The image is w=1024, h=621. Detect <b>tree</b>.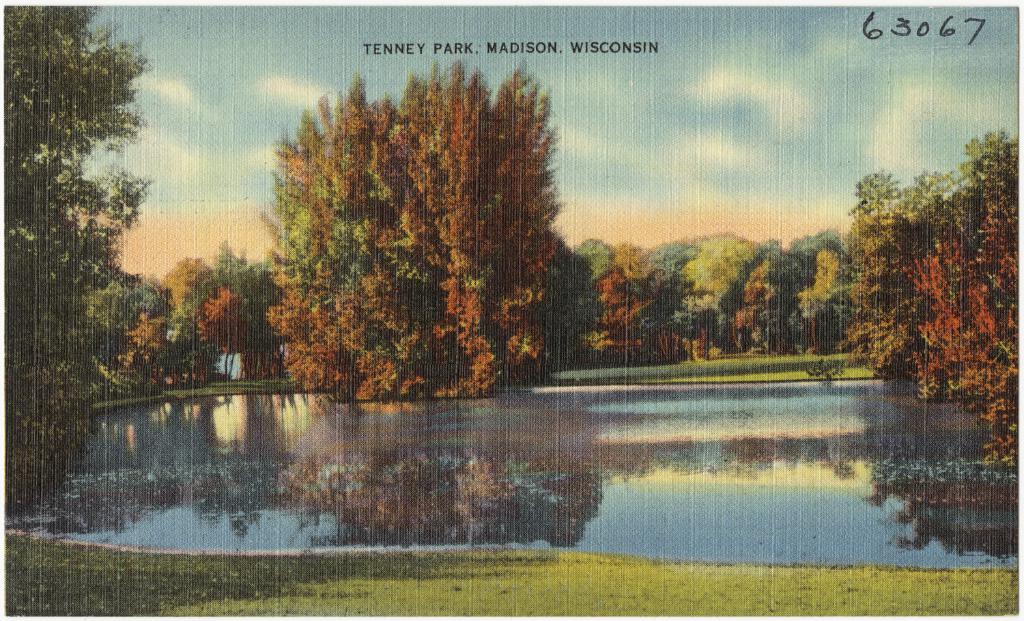
Detection: x1=670 y1=290 x2=745 y2=363.
